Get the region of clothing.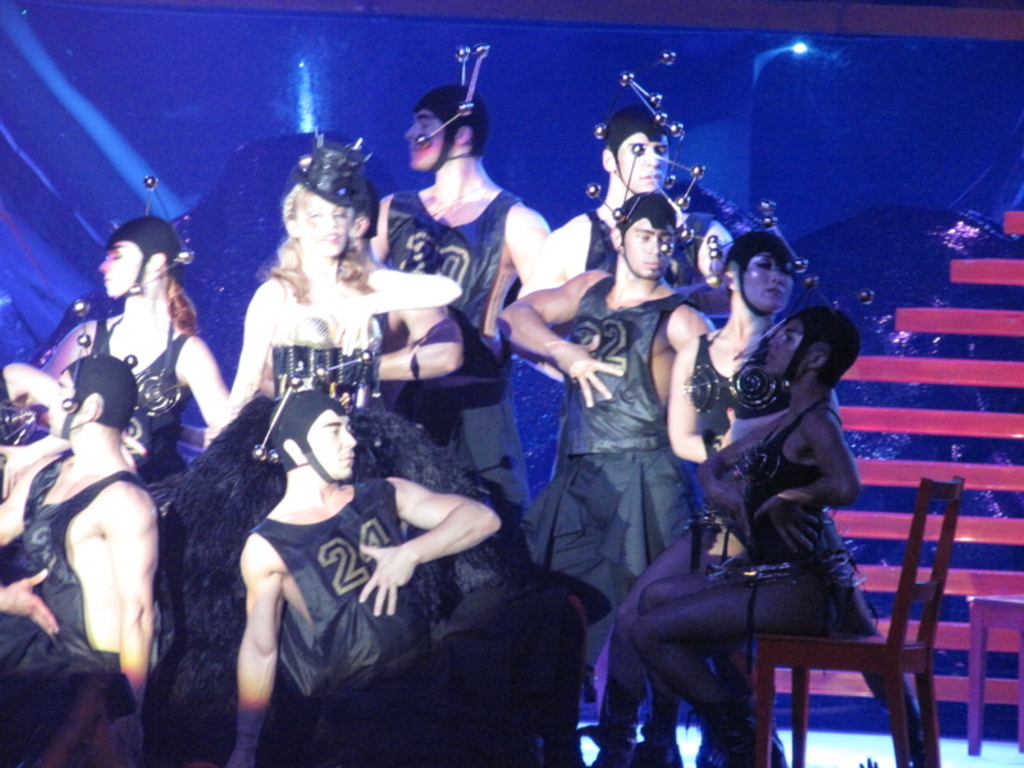
[x1=692, y1=329, x2=783, y2=550].
